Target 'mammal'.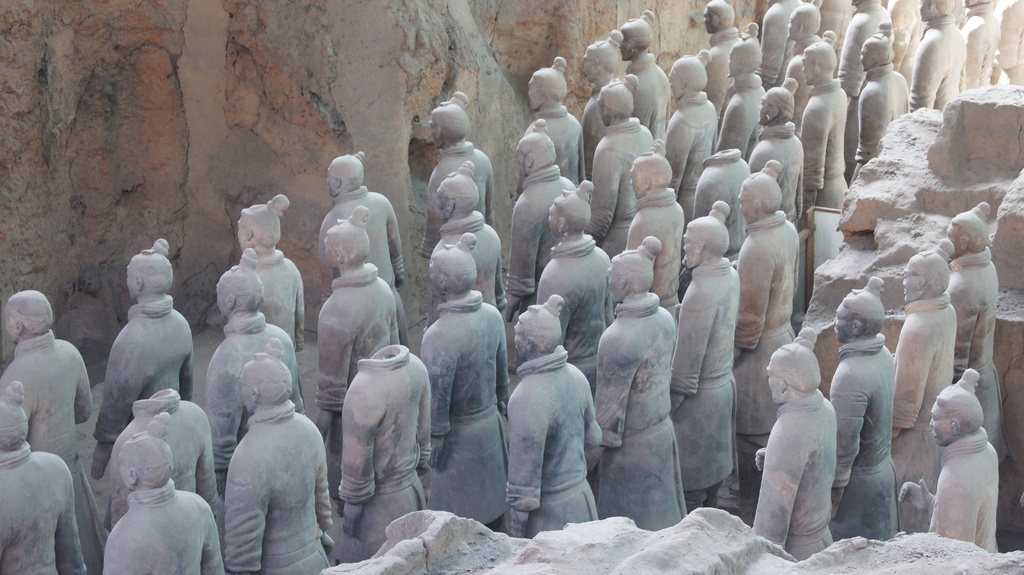
Target region: box=[508, 291, 598, 550].
